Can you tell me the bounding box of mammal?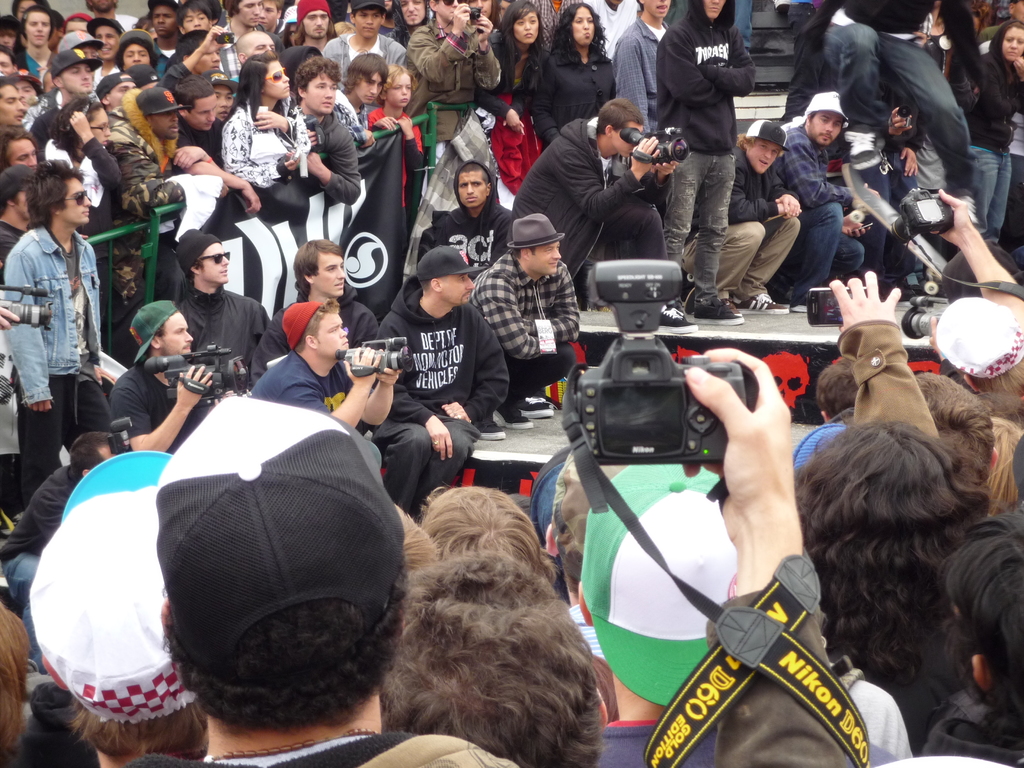
(0, 604, 29, 767).
